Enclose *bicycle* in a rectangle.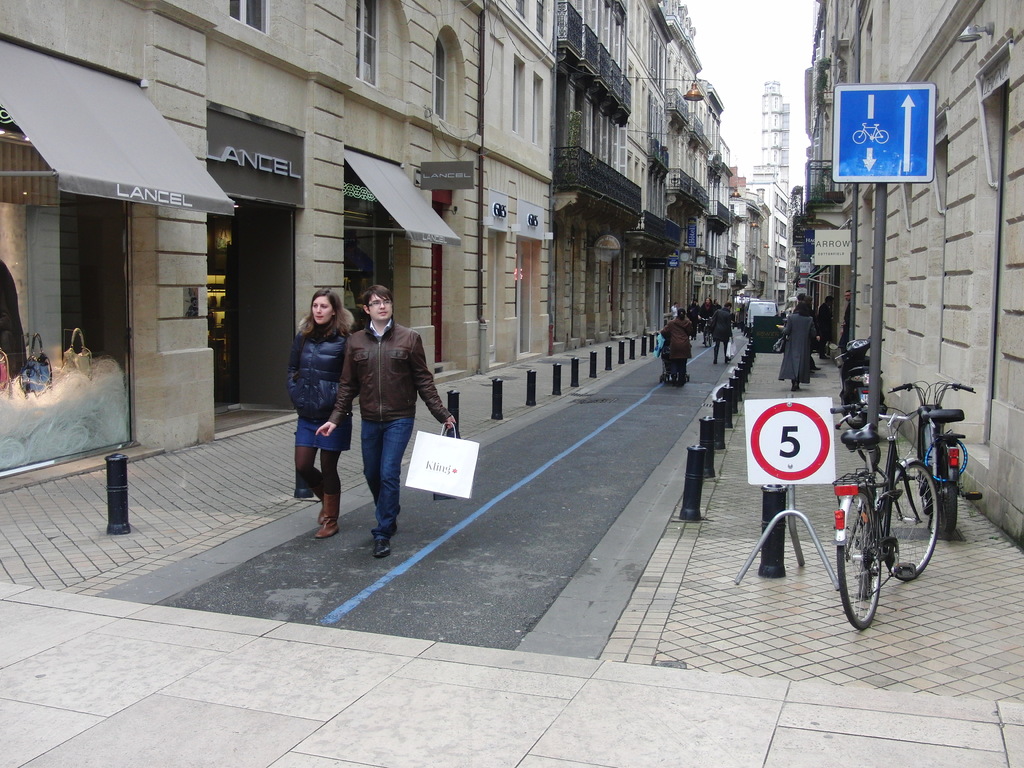
bbox(885, 376, 977, 539).
